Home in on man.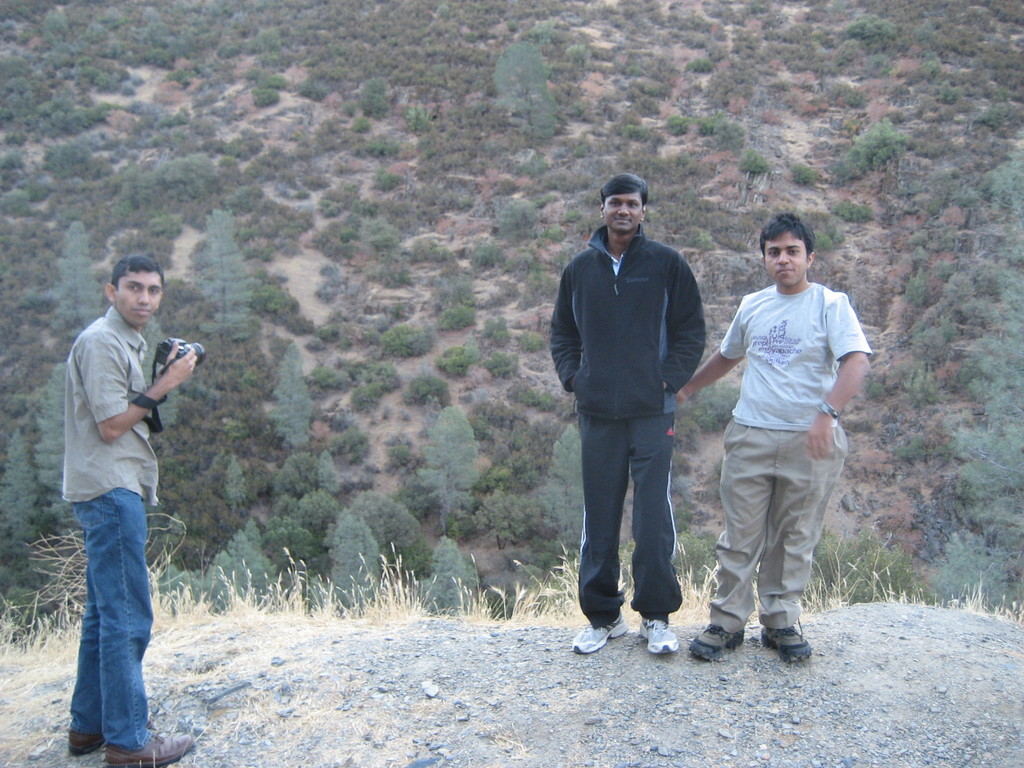
Homed in at l=63, t=255, r=195, b=765.
